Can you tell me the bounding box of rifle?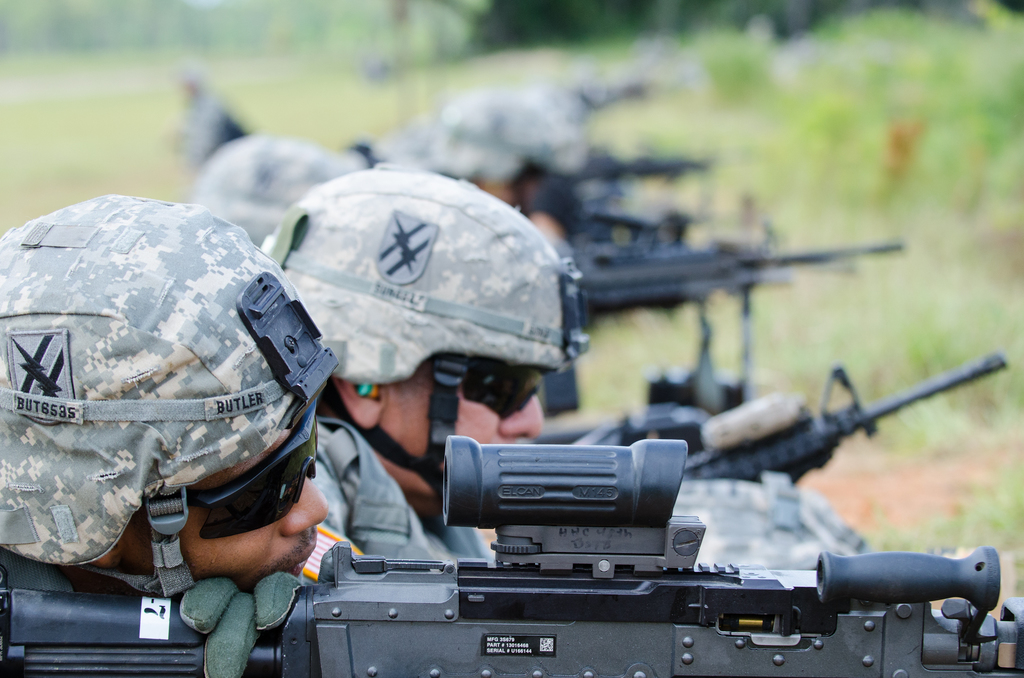
crop(558, 147, 712, 205).
